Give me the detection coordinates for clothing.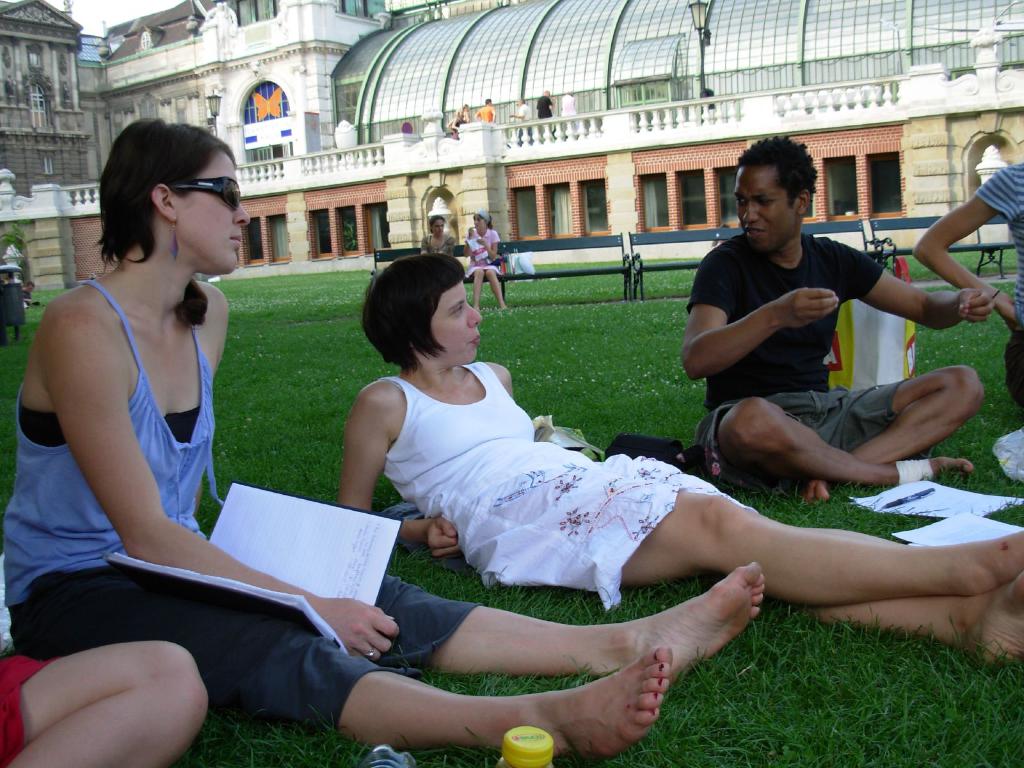
<region>563, 93, 580, 136</region>.
